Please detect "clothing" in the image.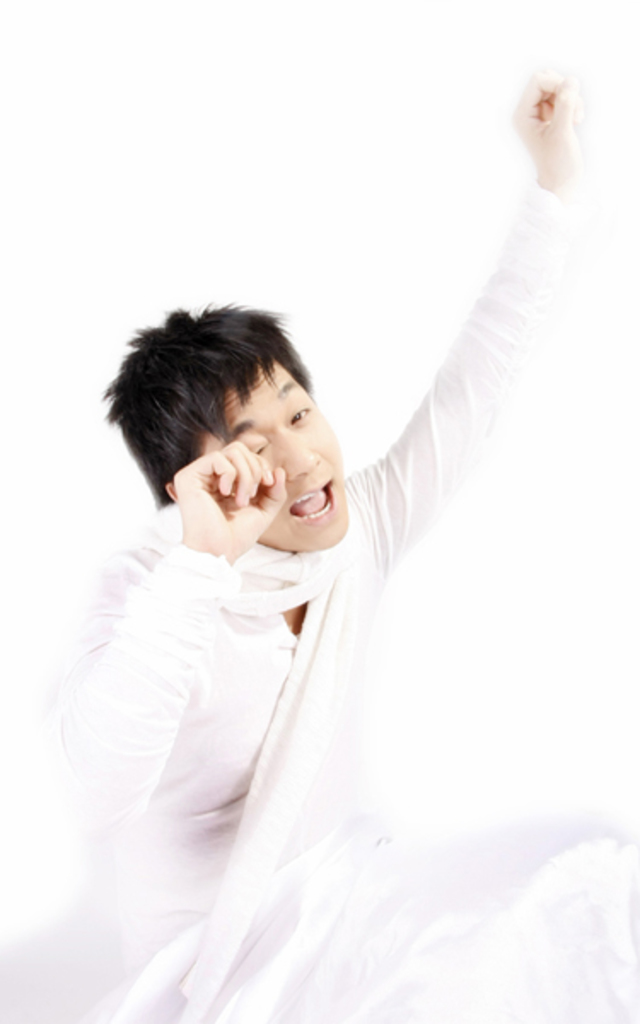
pyautogui.locateOnScreen(44, 425, 490, 935).
